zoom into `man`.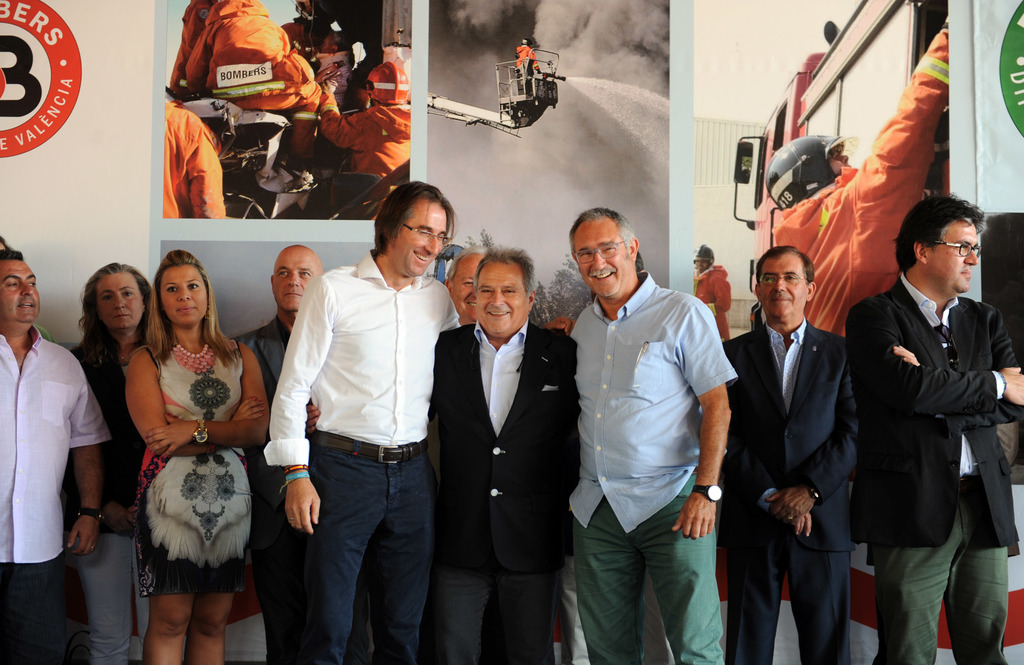
Zoom target: BBox(320, 60, 410, 220).
